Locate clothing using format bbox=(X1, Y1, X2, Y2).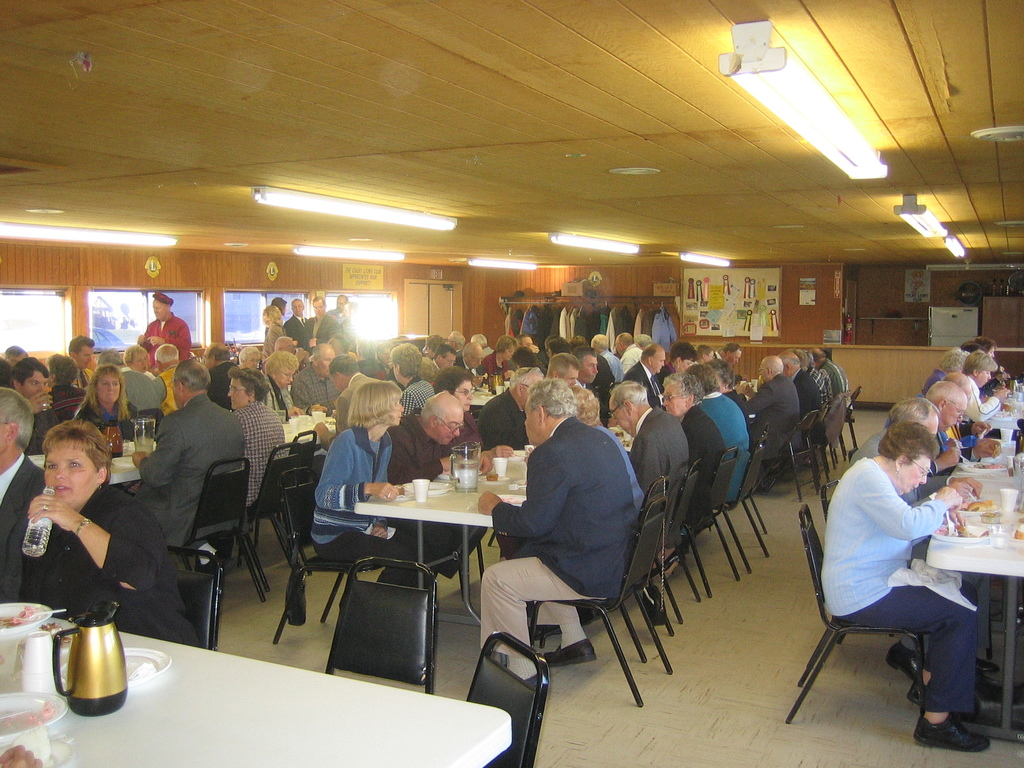
bbox=(232, 397, 292, 501).
